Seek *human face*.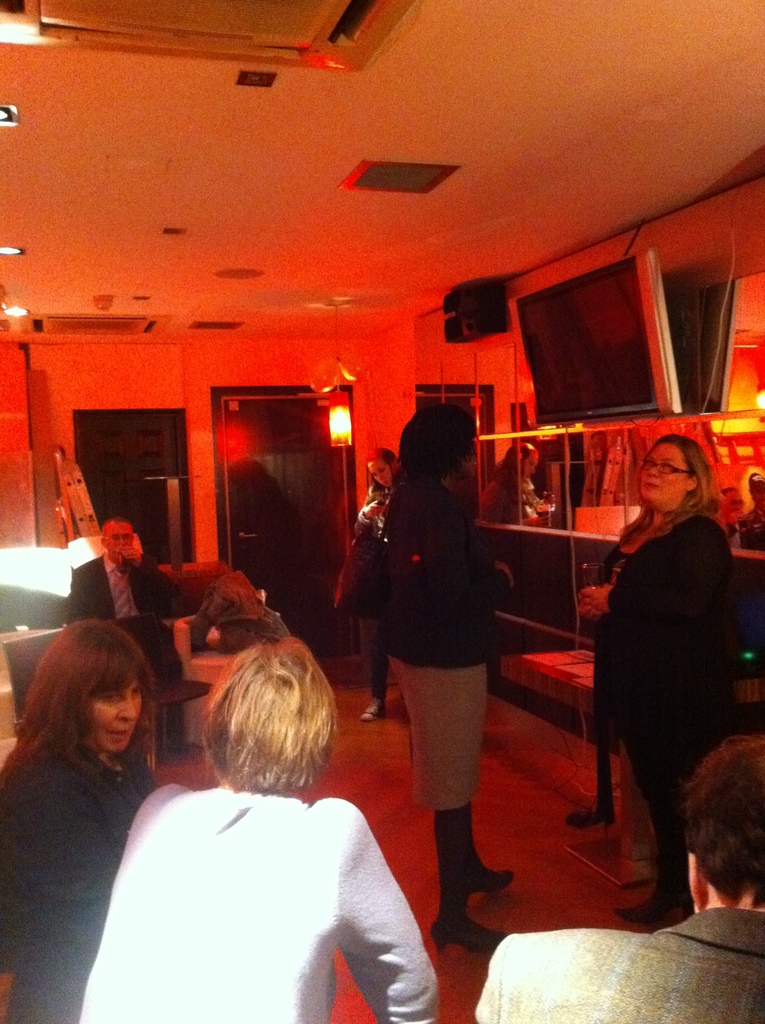
box=[85, 676, 141, 760].
